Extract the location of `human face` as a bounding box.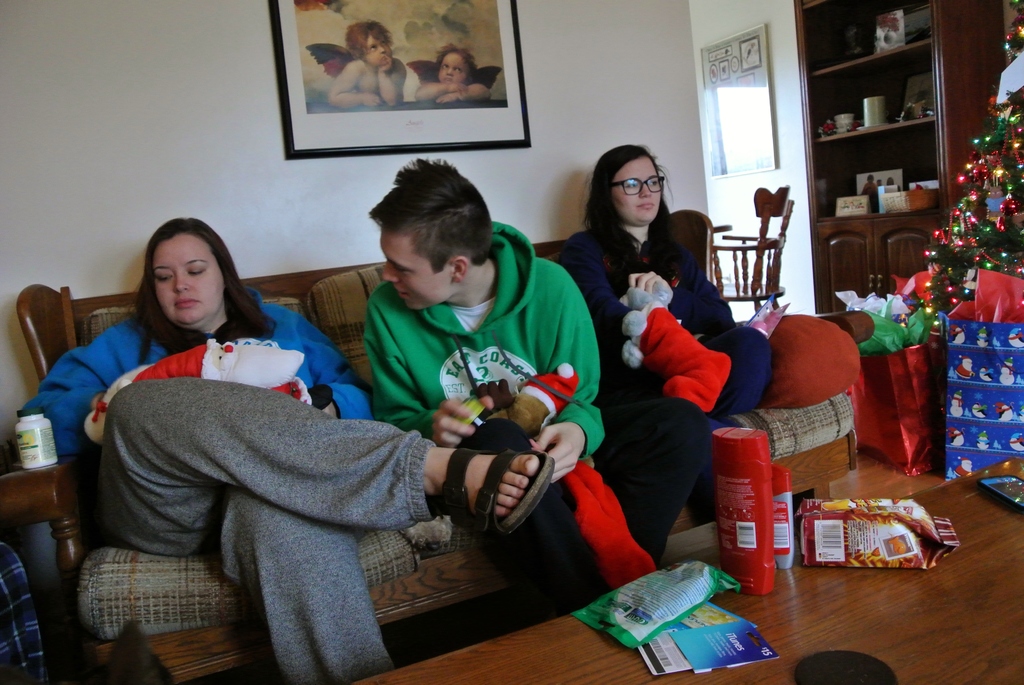
rect(152, 235, 234, 341).
